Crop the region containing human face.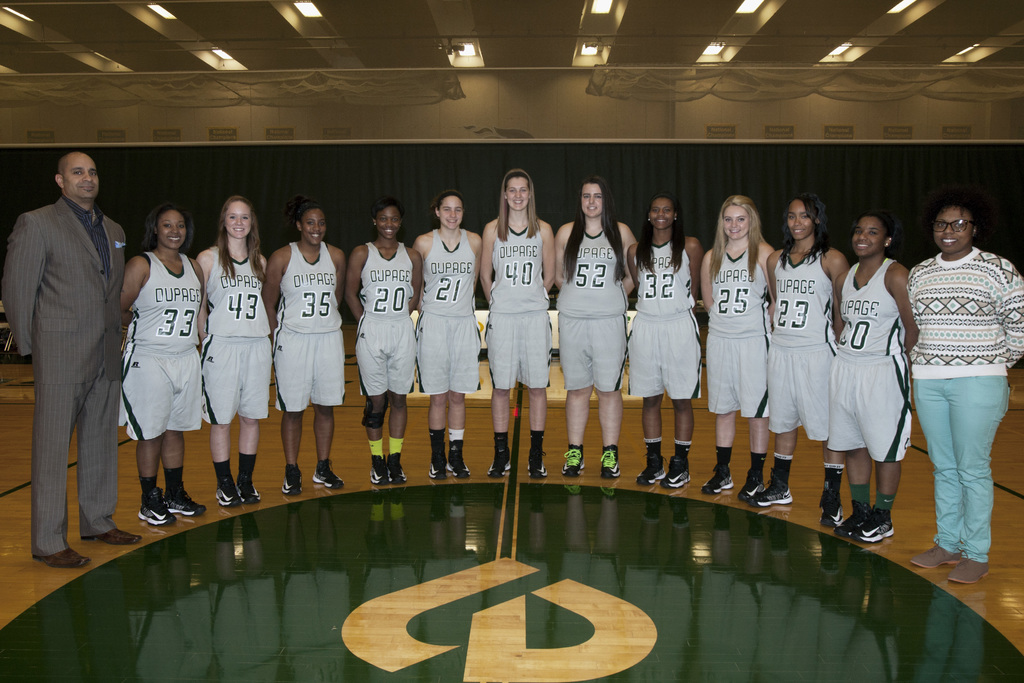
Crop region: bbox=(725, 208, 748, 240).
